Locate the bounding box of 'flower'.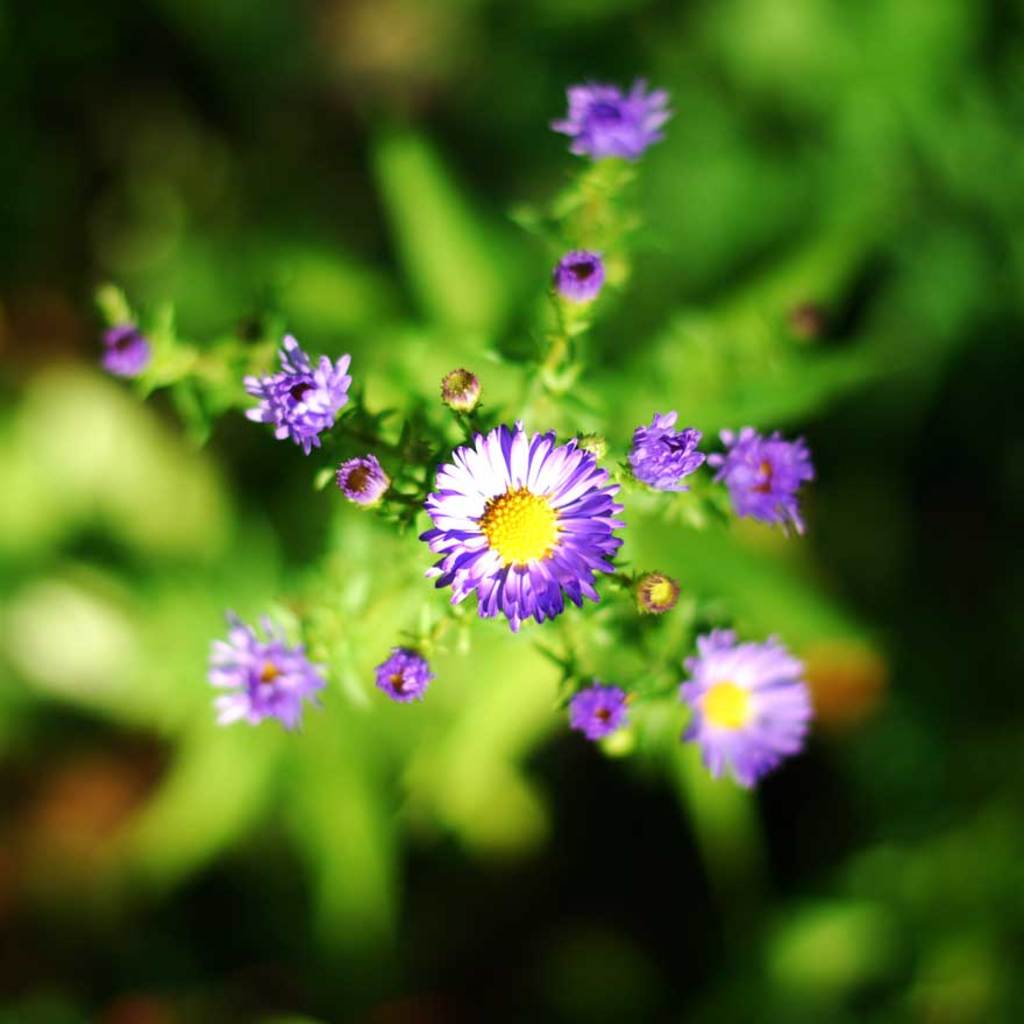
Bounding box: crop(642, 561, 678, 617).
